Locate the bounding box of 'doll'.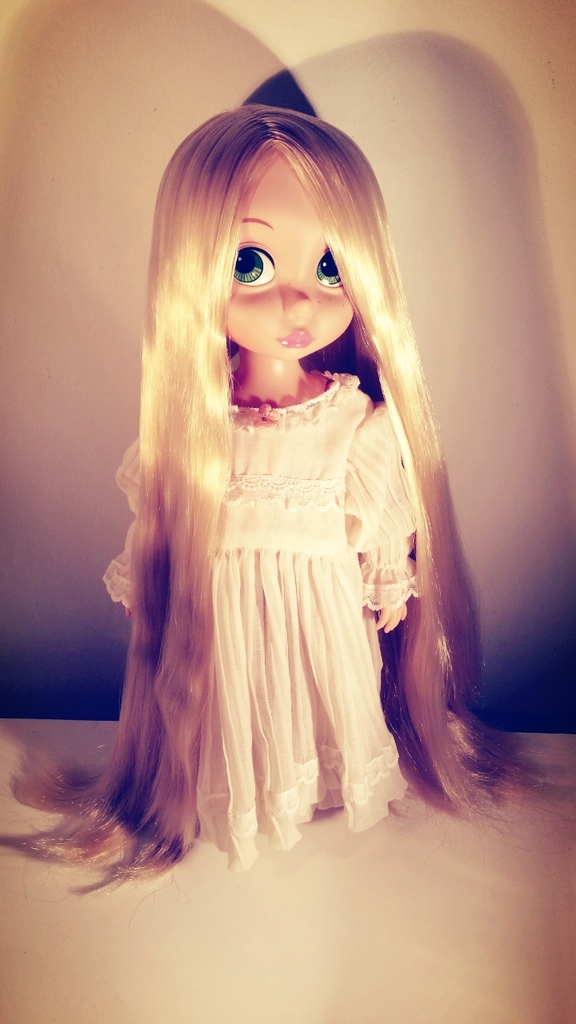
Bounding box: [50, 80, 529, 921].
